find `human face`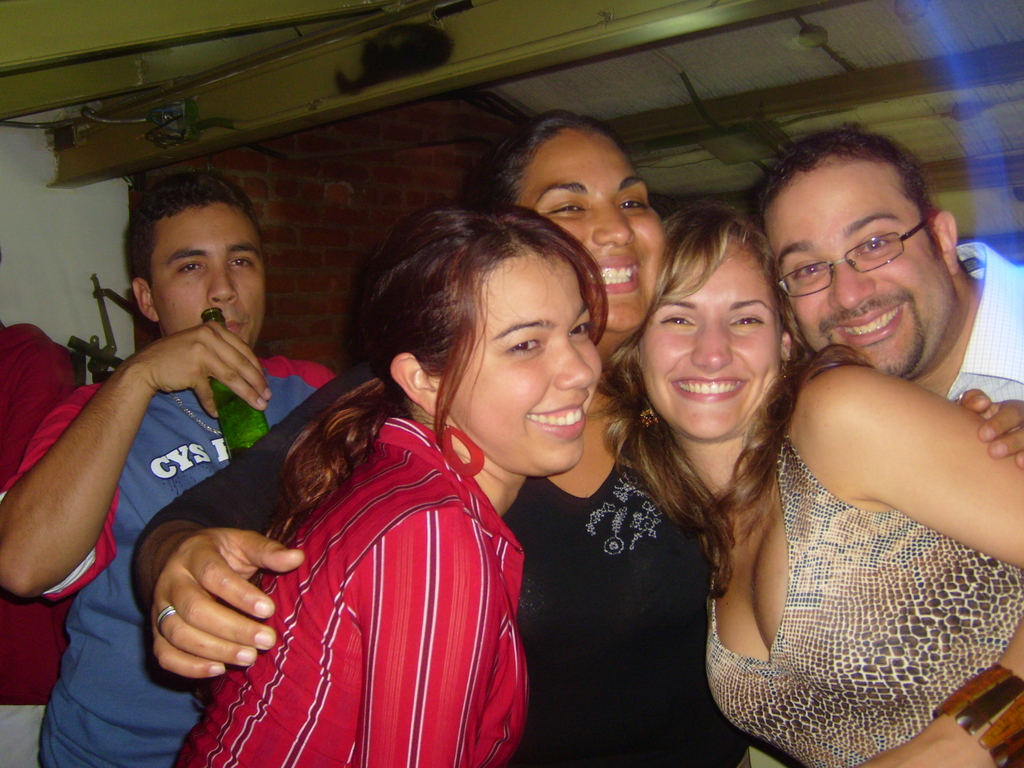
{"x1": 514, "y1": 134, "x2": 668, "y2": 332}
